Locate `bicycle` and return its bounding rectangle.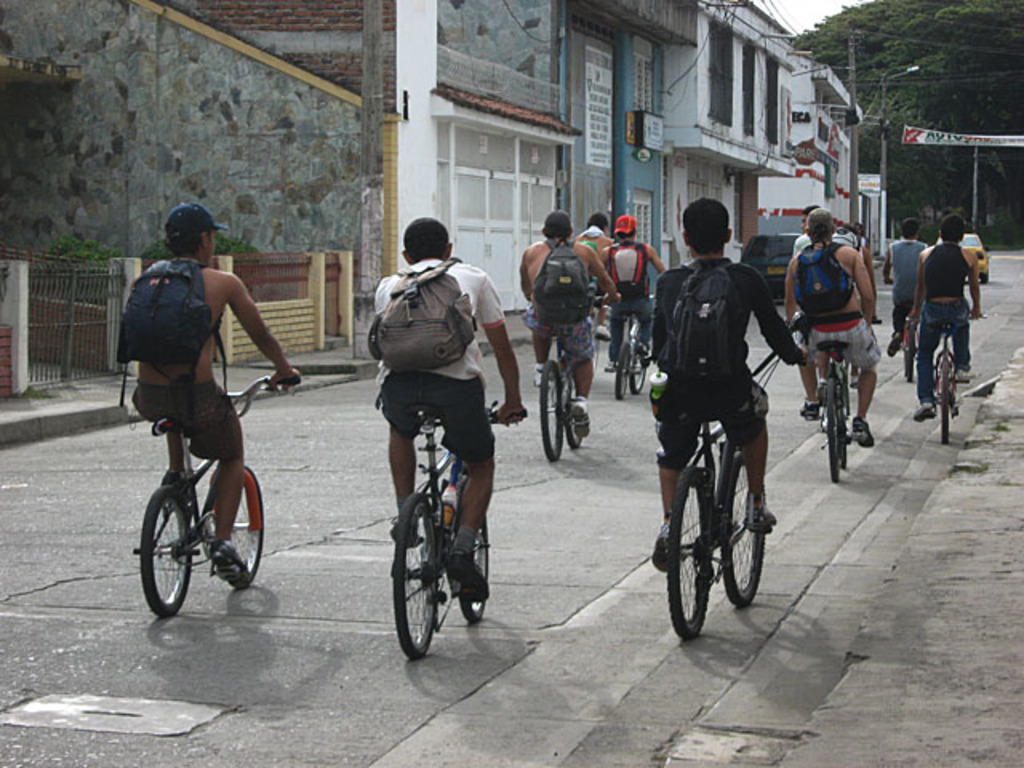
882,278,926,378.
